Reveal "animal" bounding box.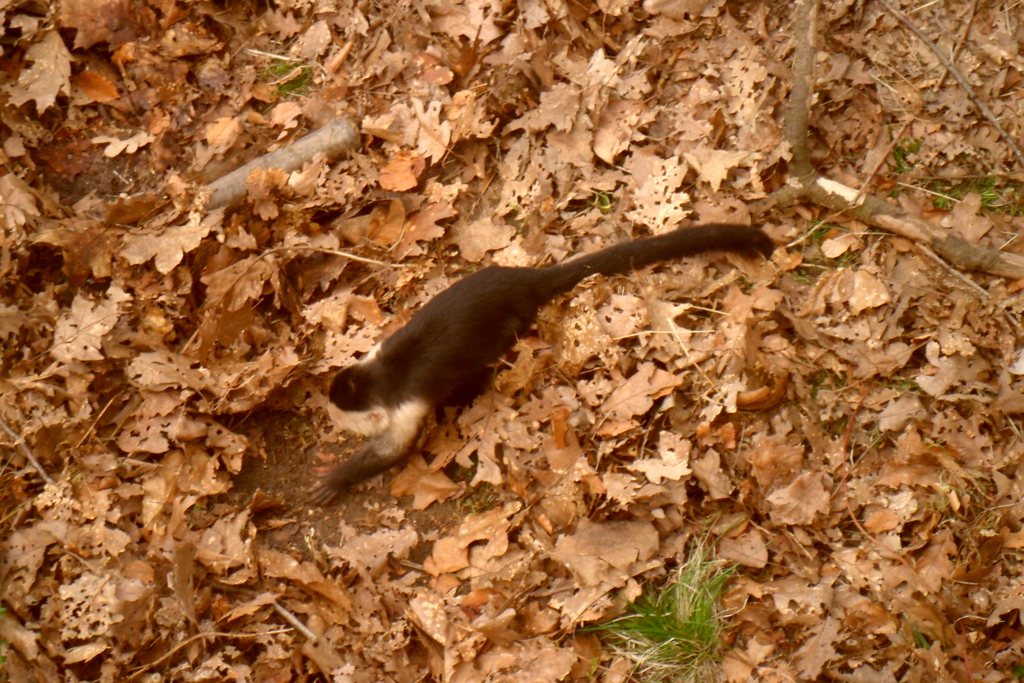
Revealed: BBox(304, 218, 779, 508).
